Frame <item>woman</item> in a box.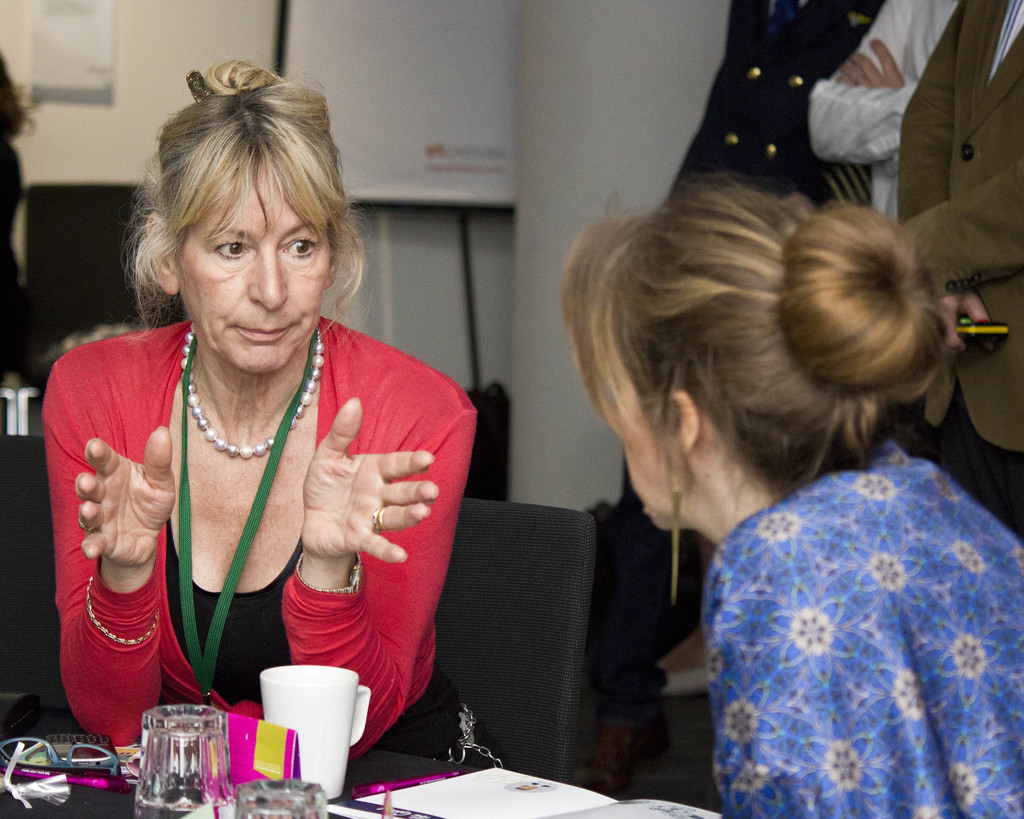
{"x1": 49, "y1": 145, "x2": 501, "y2": 815}.
